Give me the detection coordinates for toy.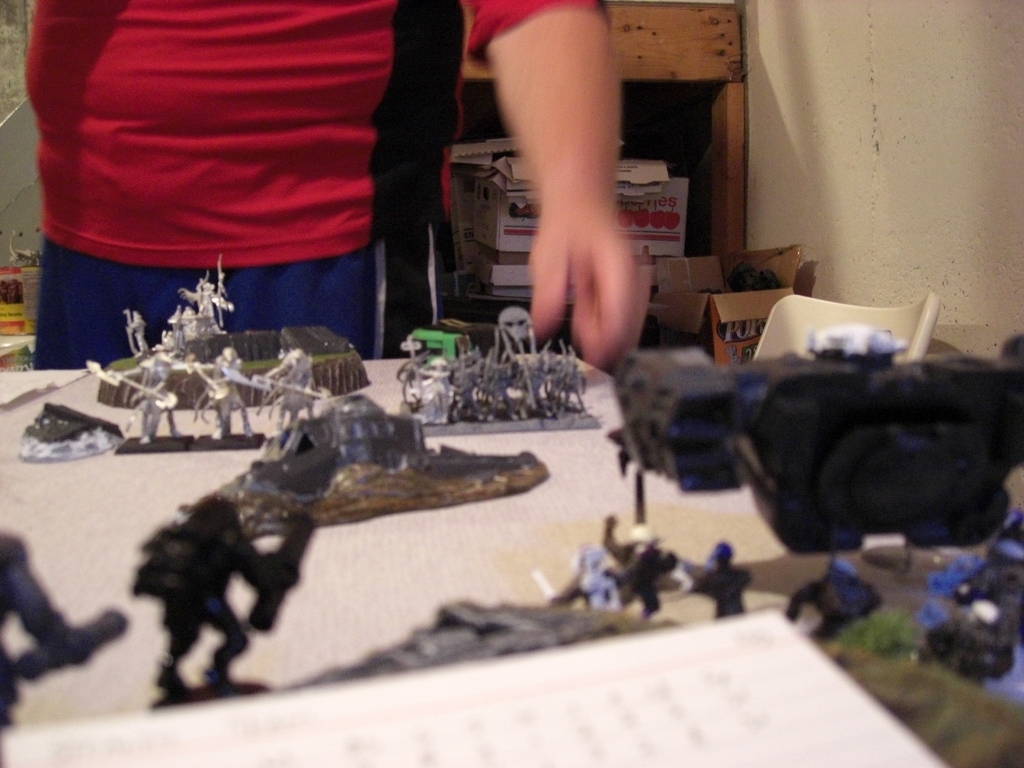
{"left": 696, "top": 541, "right": 751, "bottom": 618}.
